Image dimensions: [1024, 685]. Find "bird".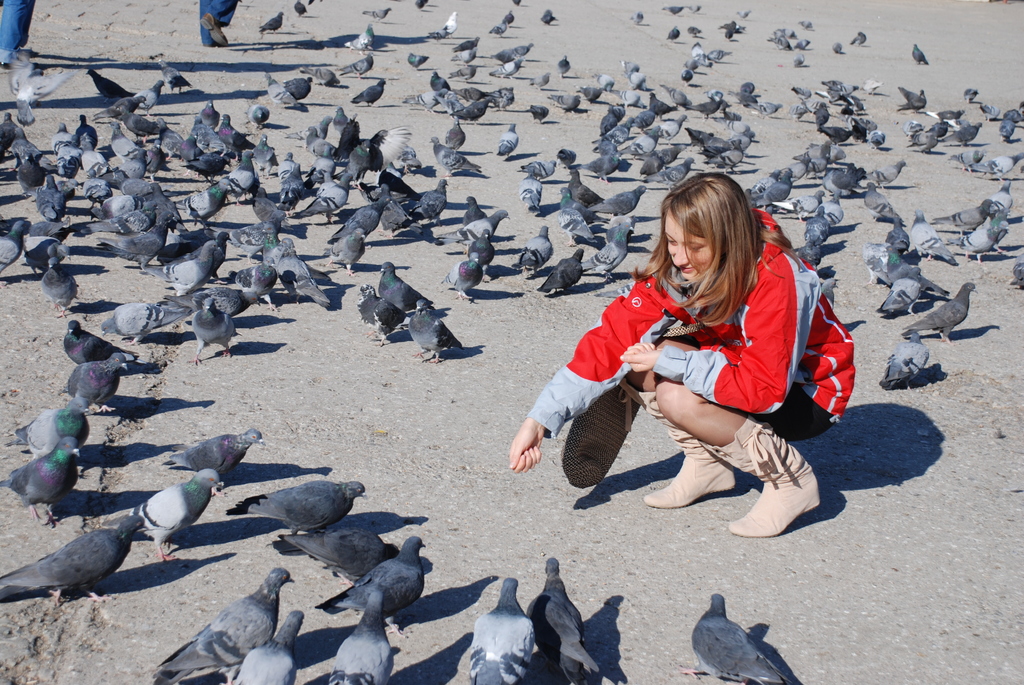
{"x1": 716, "y1": 16, "x2": 745, "y2": 47}.
